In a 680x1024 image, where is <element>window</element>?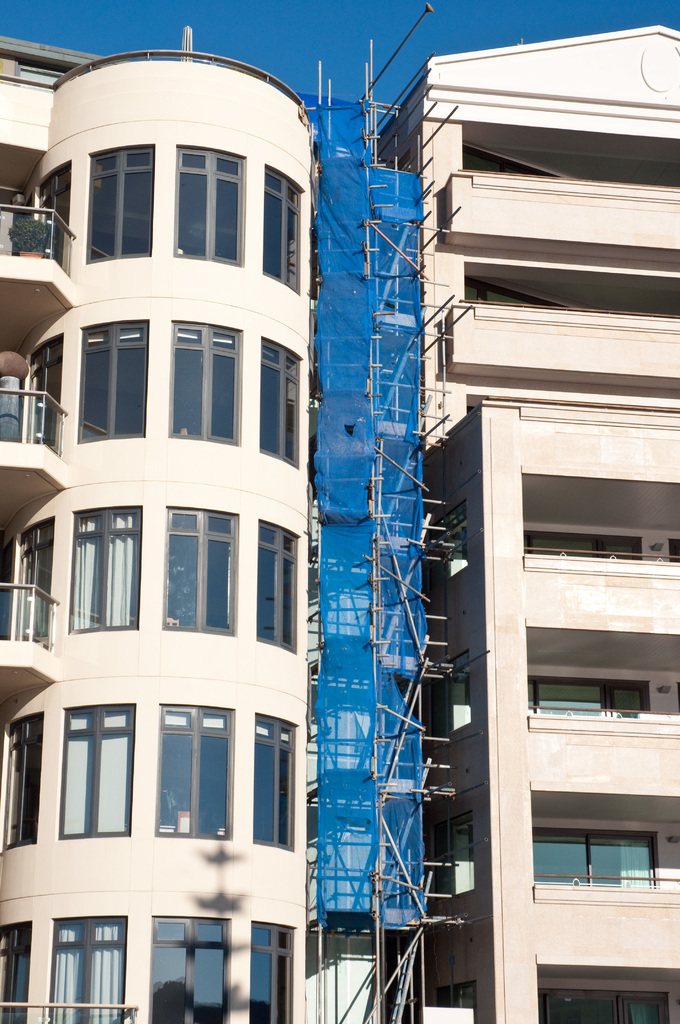
crop(70, 508, 143, 632).
